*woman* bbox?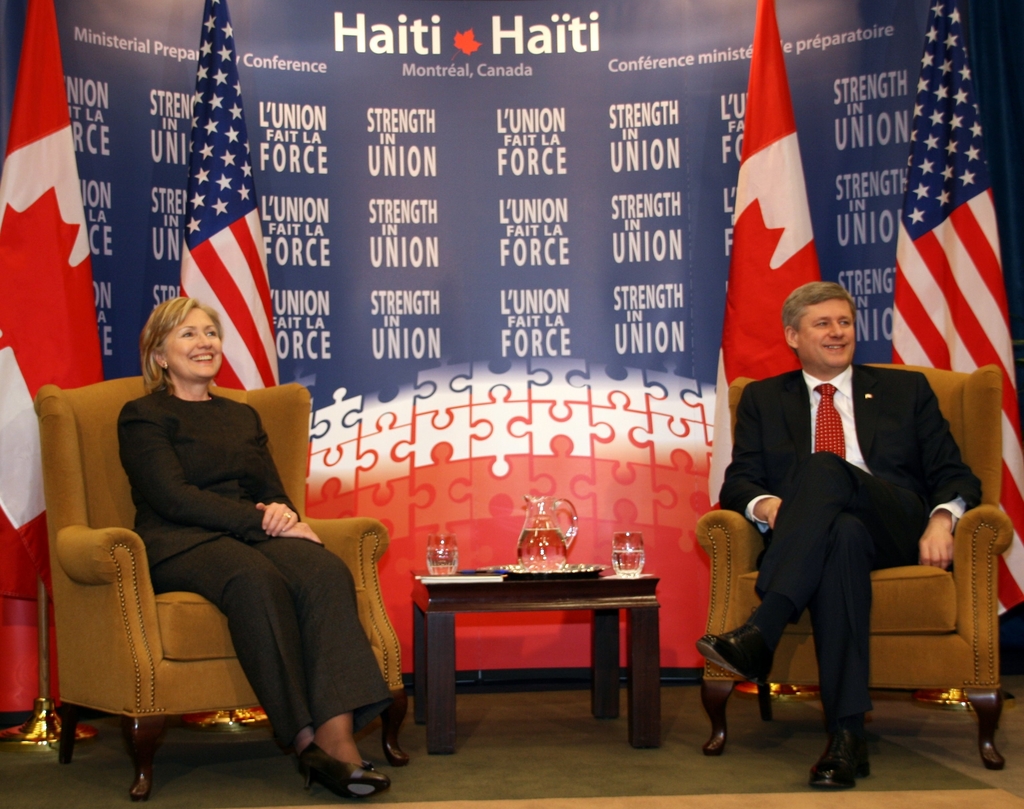
bbox=(116, 302, 375, 788)
